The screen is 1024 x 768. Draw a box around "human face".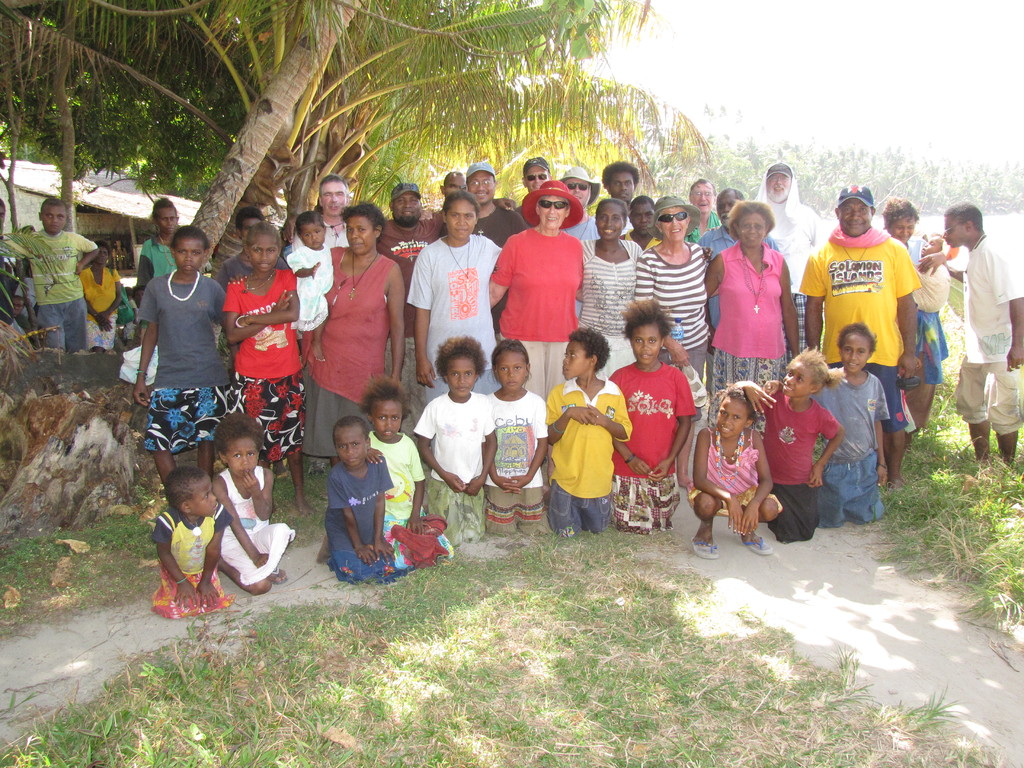
pyautogui.locateOnScreen(595, 198, 622, 236).
